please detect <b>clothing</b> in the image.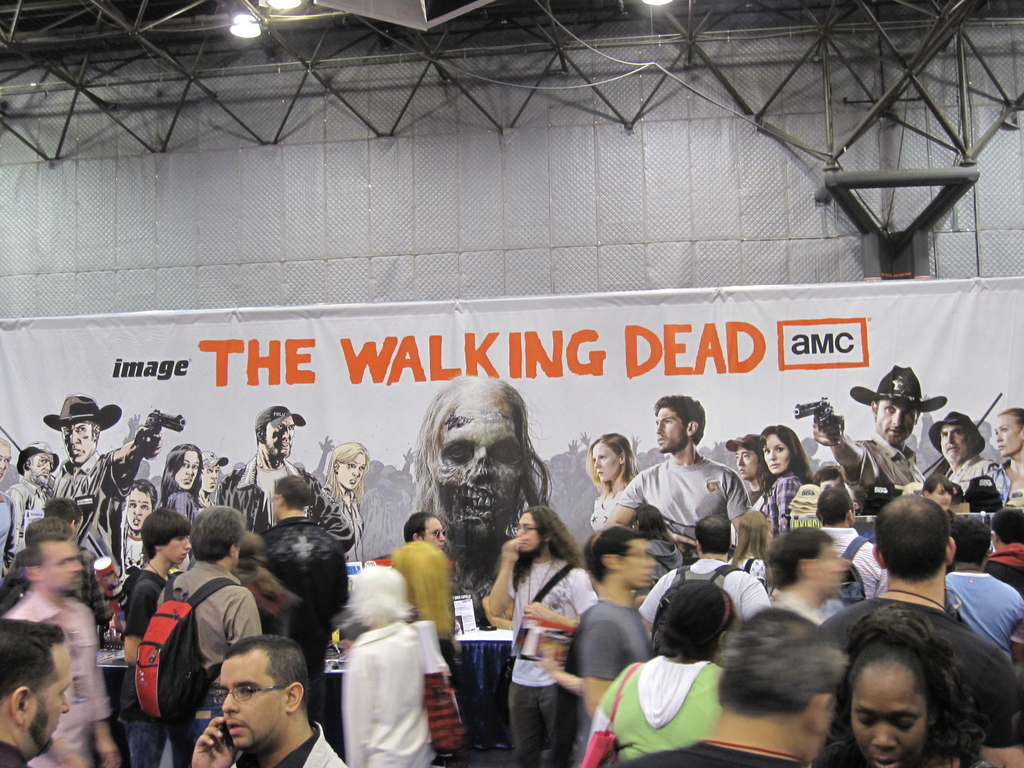
573:595:652:733.
